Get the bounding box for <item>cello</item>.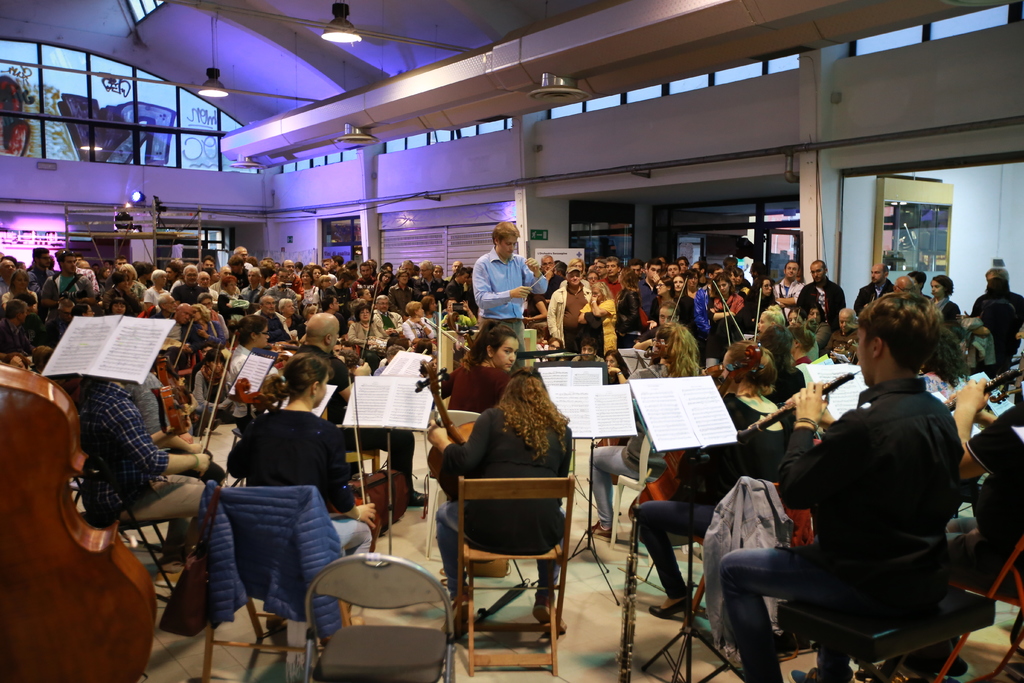
(159, 320, 194, 378).
